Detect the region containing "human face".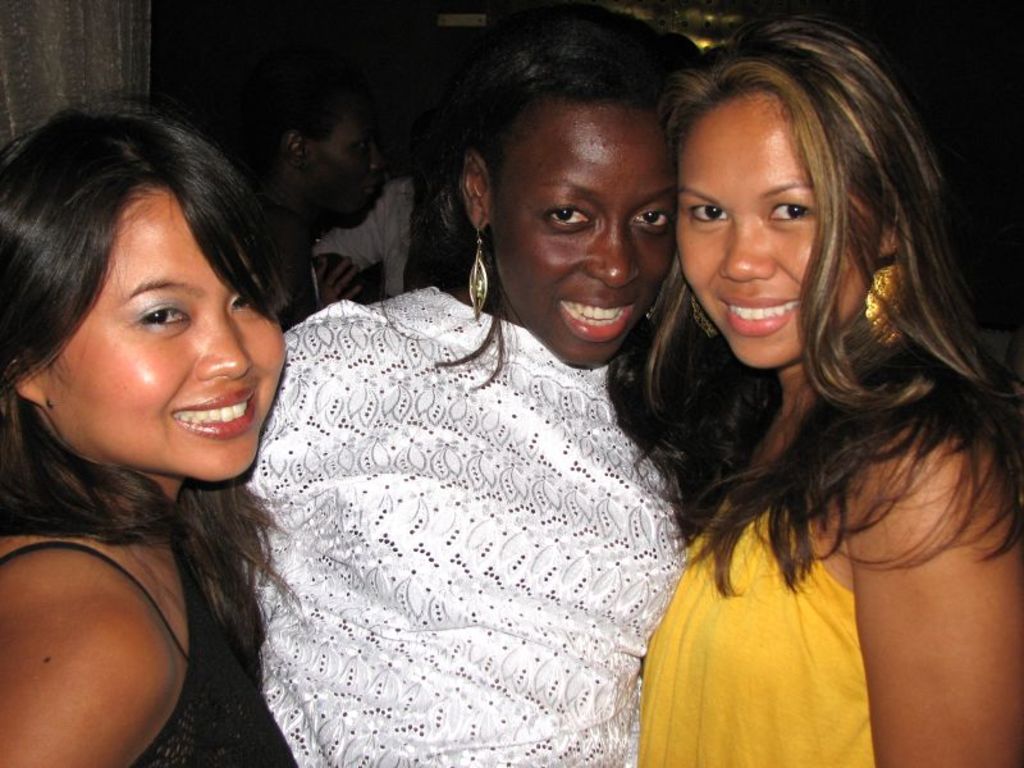
rect(311, 99, 381, 228).
